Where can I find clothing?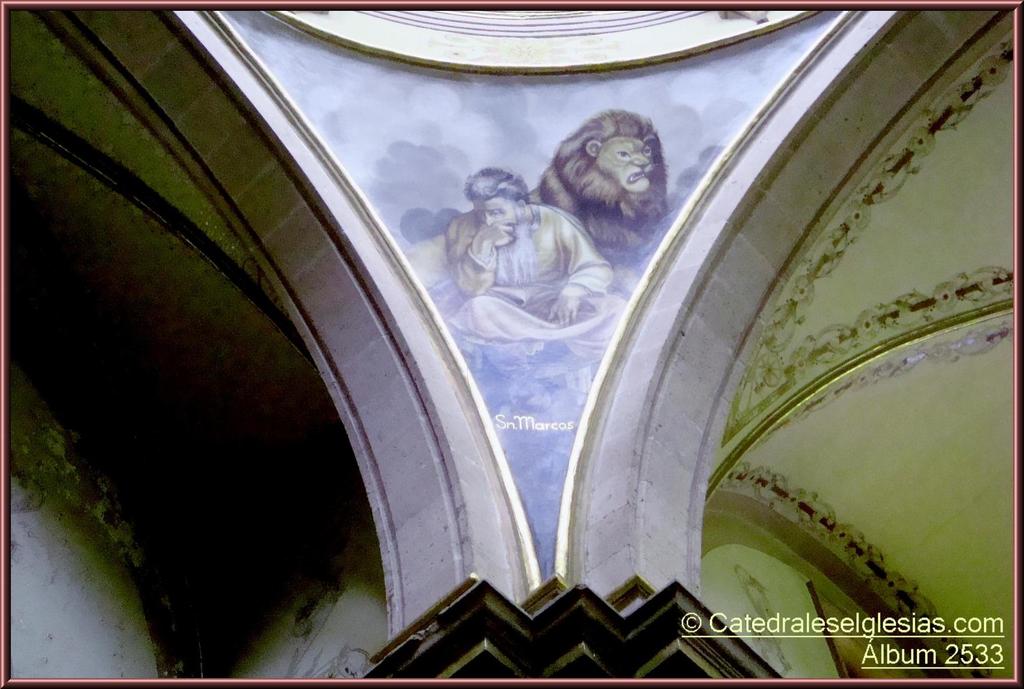
You can find it at [442, 162, 608, 327].
